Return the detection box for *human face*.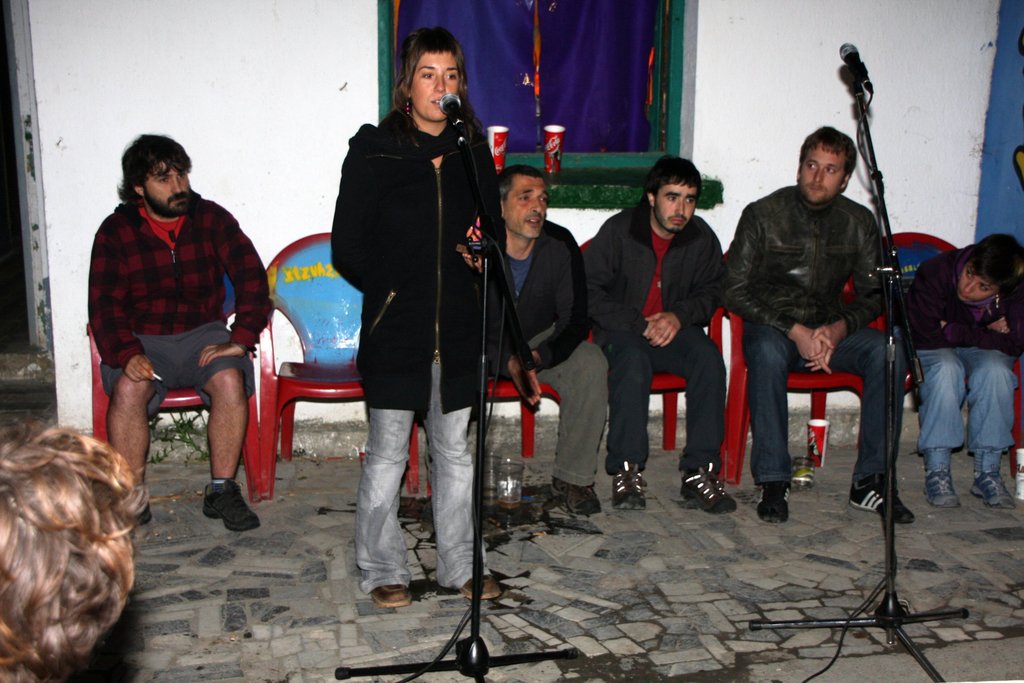
BBox(802, 148, 838, 199).
